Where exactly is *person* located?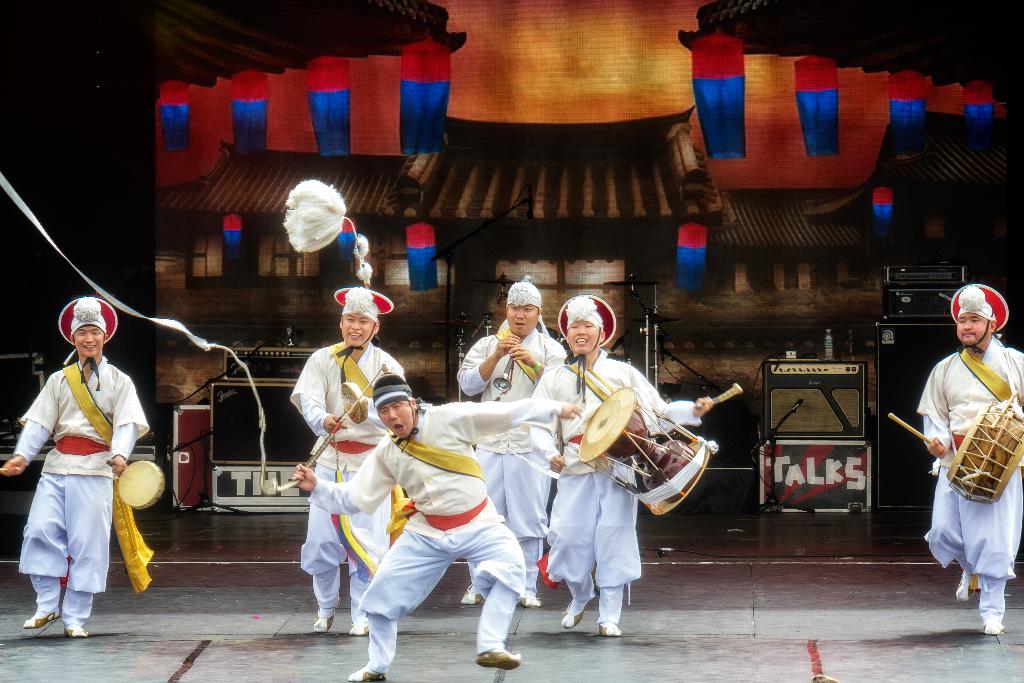
Its bounding box is select_region(529, 297, 714, 637).
